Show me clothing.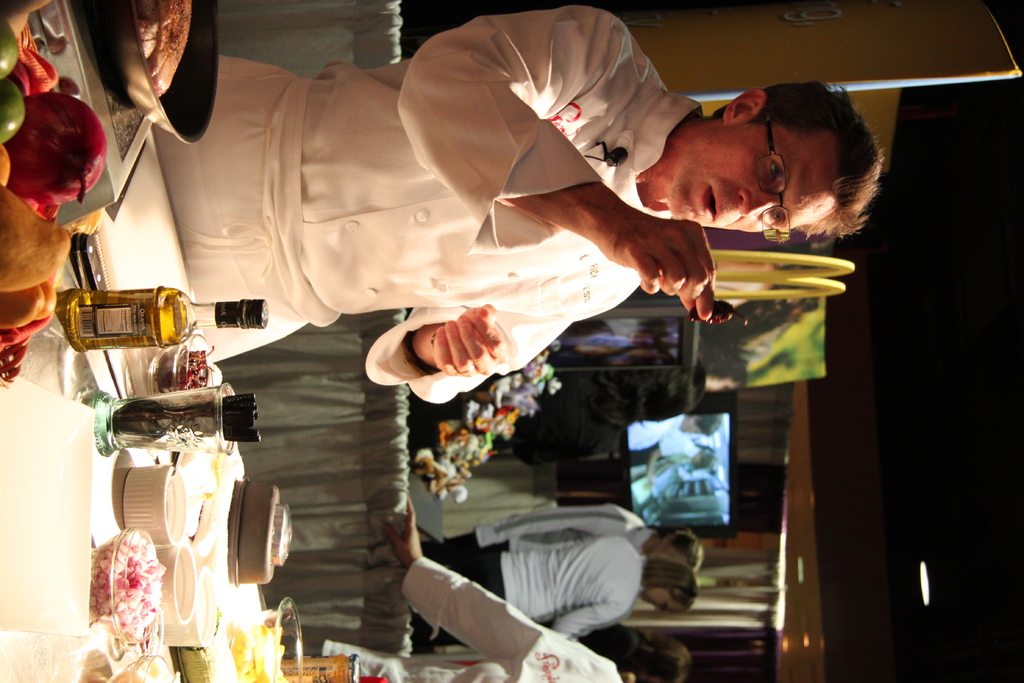
clothing is here: Rect(179, 30, 762, 390).
